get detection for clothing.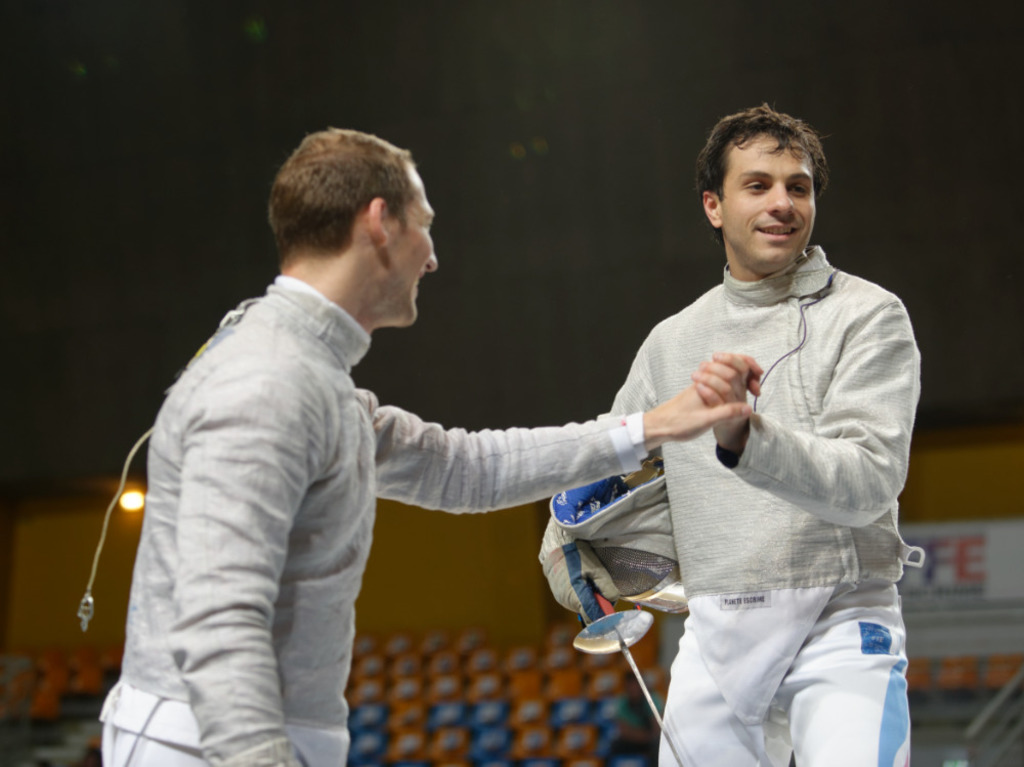
Detection: (left=575, top=168, right=918, bottom=749).
